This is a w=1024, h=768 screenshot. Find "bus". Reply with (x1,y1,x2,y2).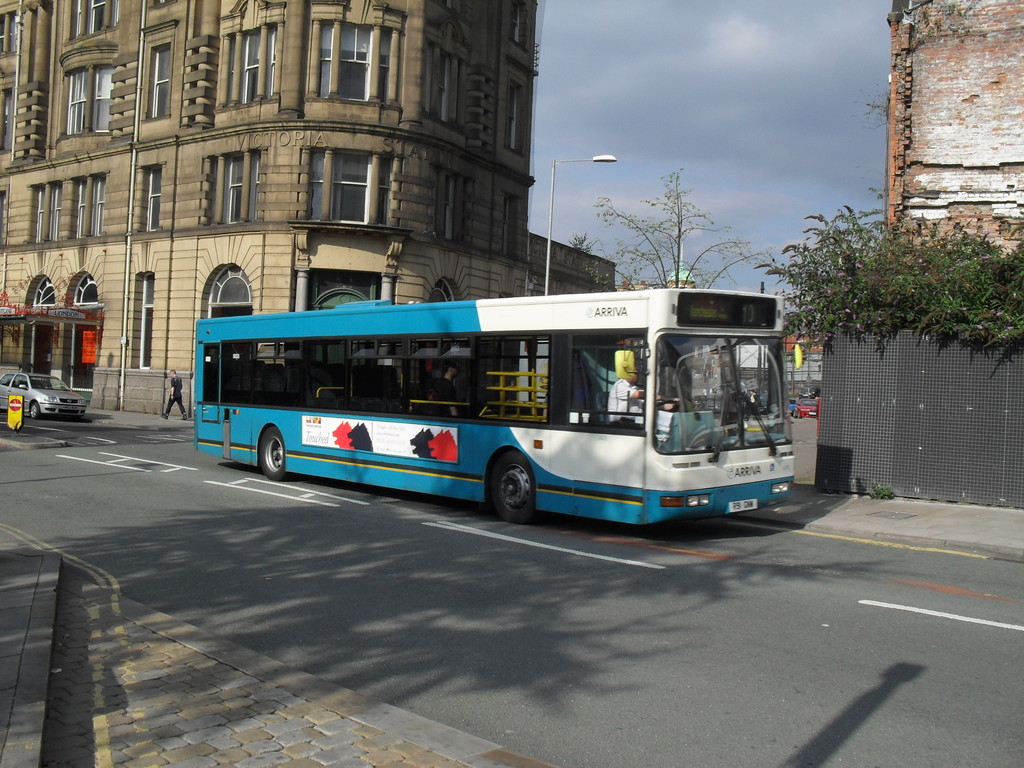
(191,278,794,529).
